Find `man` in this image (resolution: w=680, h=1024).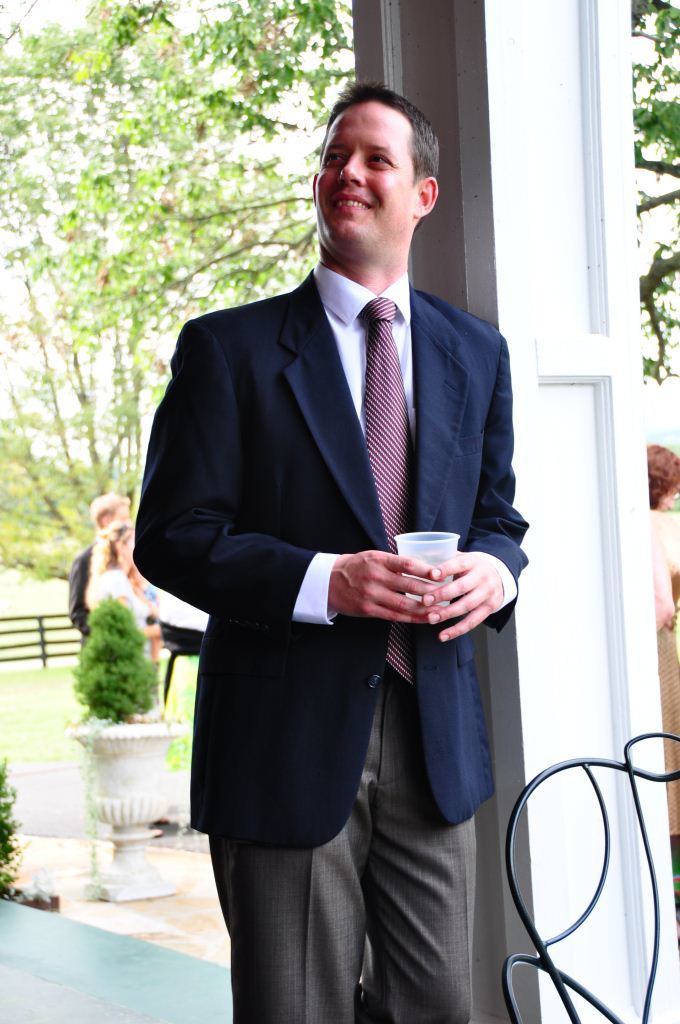
<box>70,487,163,652</box>.
